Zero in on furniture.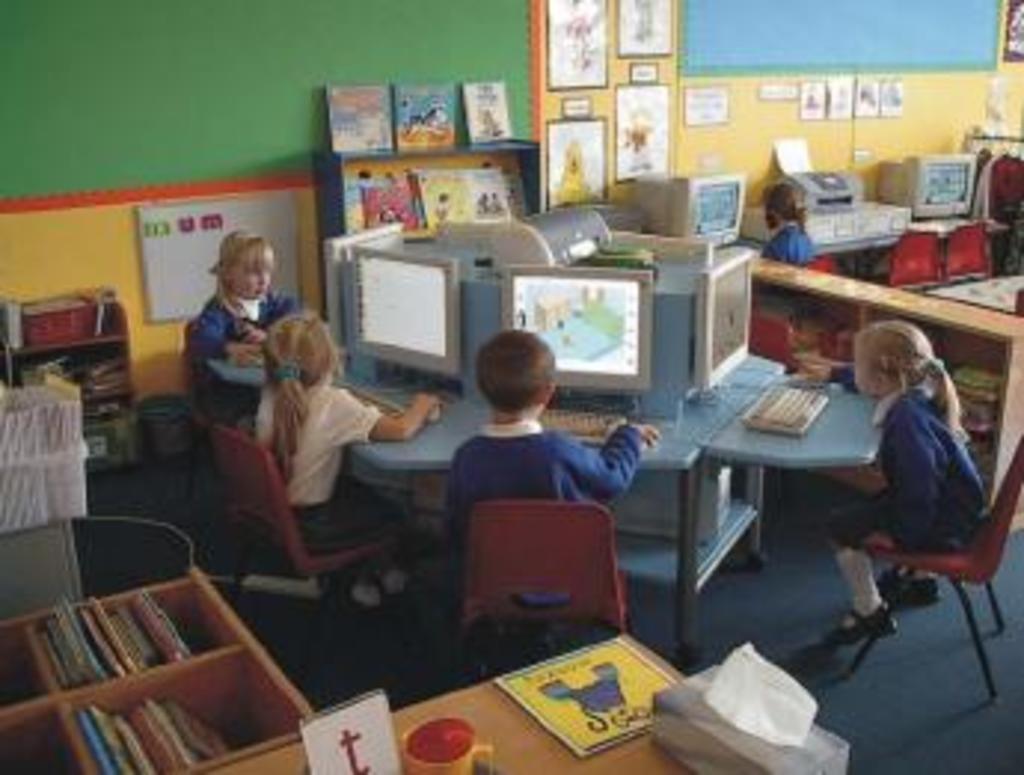
Zeroed in: left=460, top=499, right=632, bottom=680.
